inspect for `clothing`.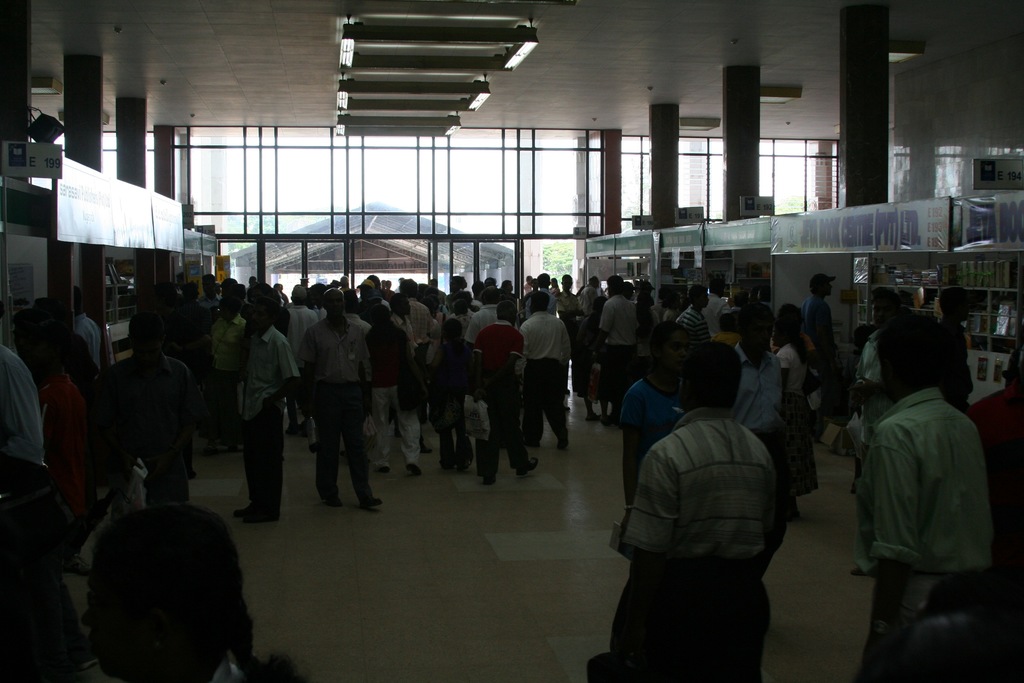
Inspection: [96, 355, 196, 503].
